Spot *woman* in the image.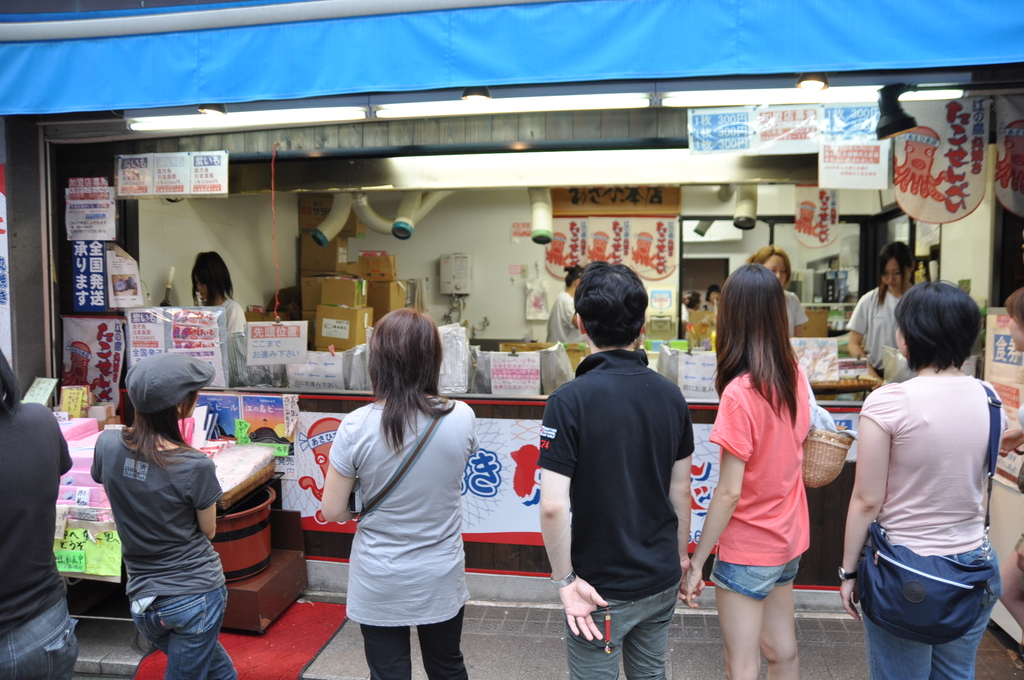
*woman* found at BBox(88, 350, 246, 679).
